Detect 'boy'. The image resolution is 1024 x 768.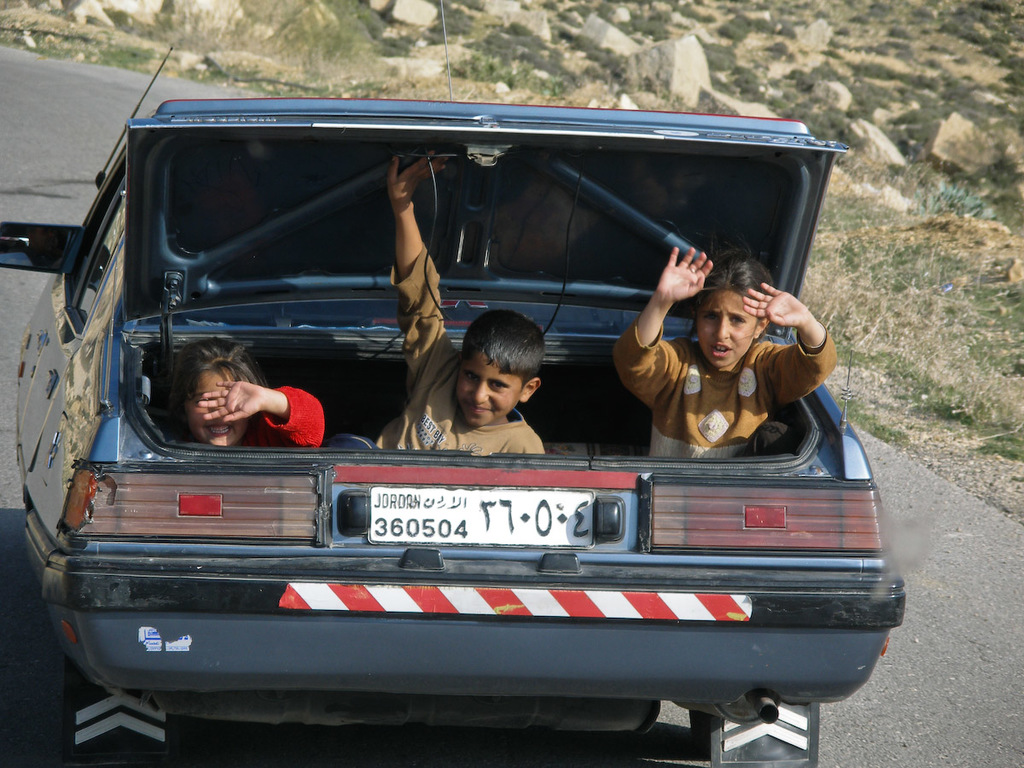
(x1=370, y1=158, x2=545, y2=451).
